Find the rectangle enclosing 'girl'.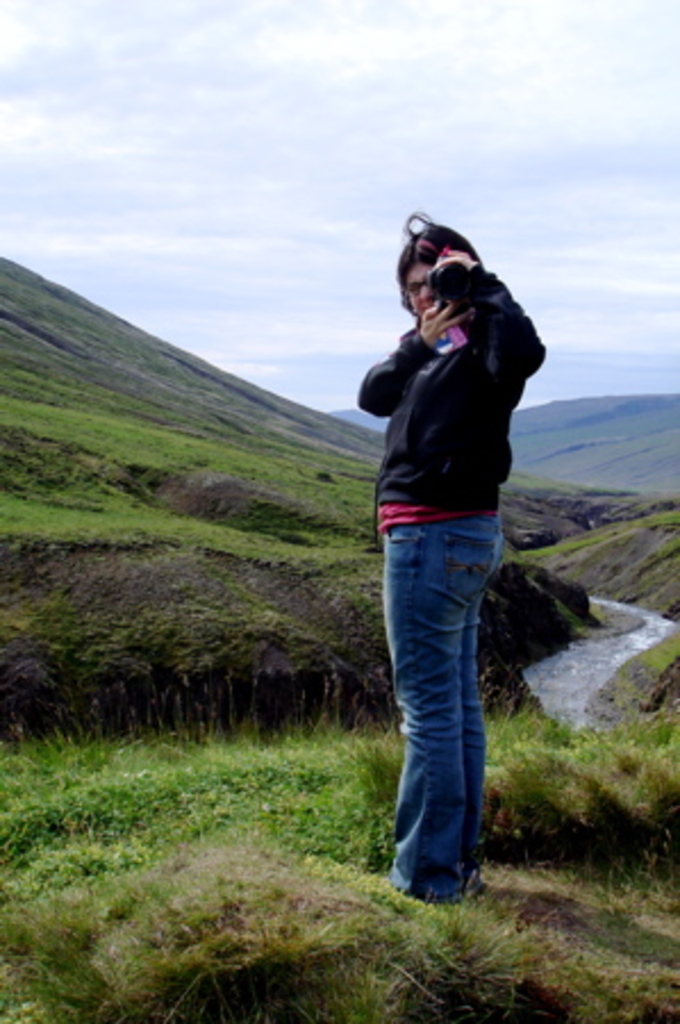
{"x1": 359, "y1": 214, "x2": 546, "y2": 901}.
